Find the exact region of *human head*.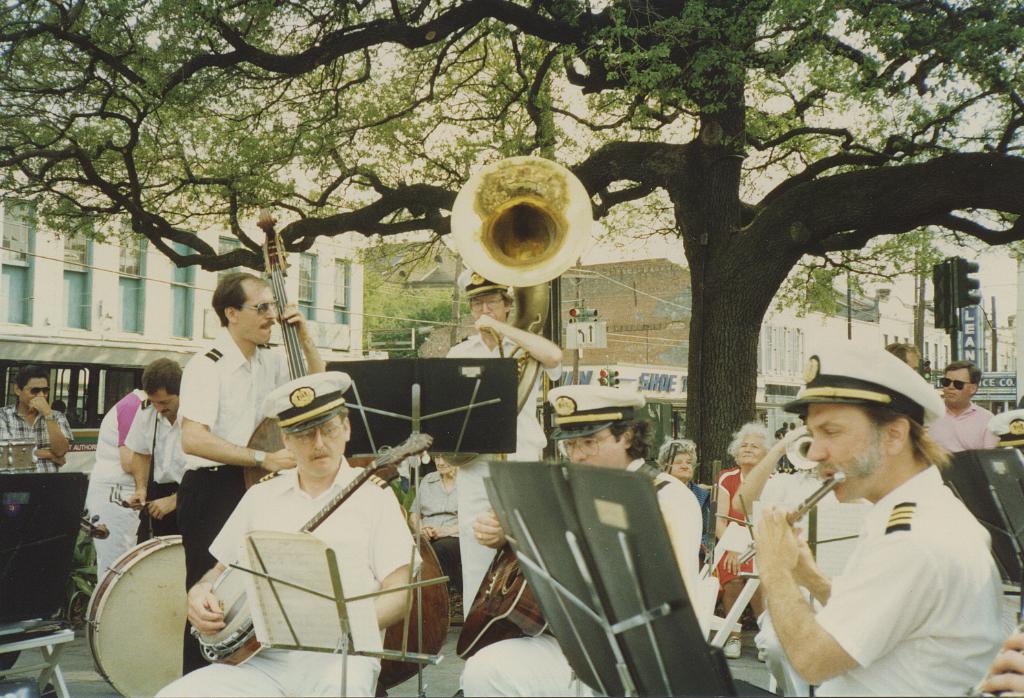
Exact region: l=988, t=408, r=1023, b=461.
